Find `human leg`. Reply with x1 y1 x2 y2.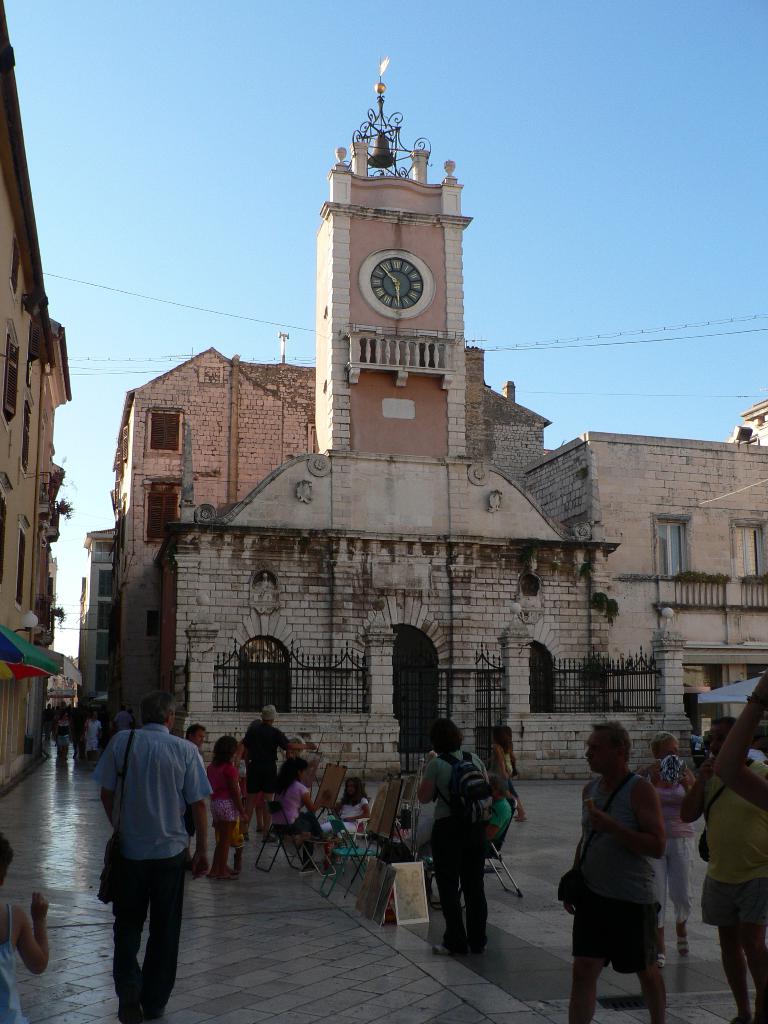
568 884 609 1021.
